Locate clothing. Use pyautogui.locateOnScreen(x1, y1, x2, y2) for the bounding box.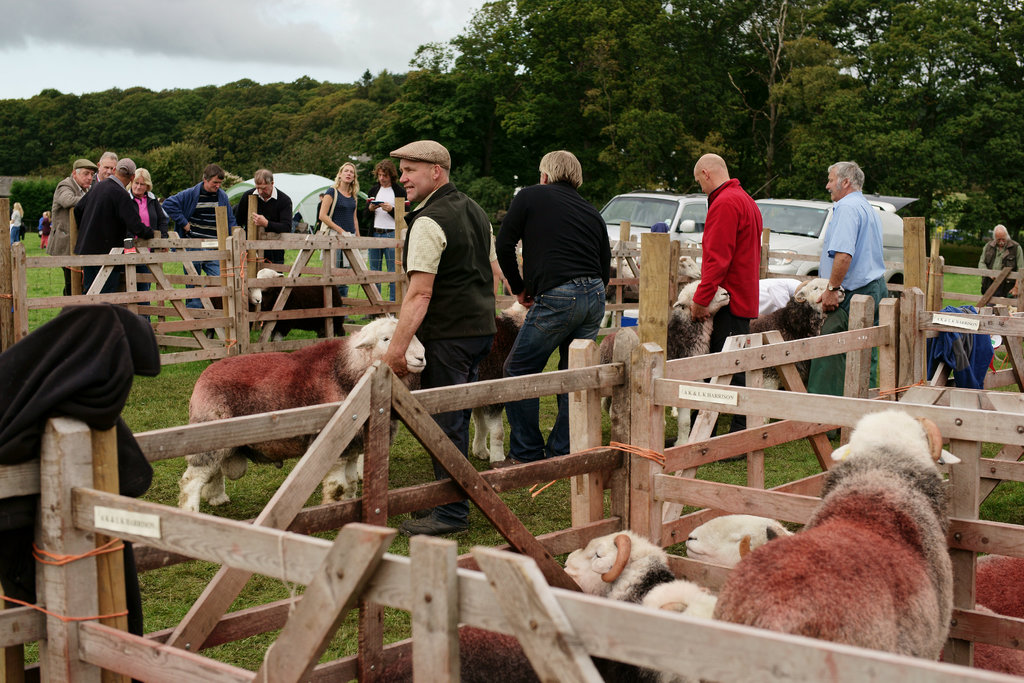
pyautogui.locateOnScreen(47, 180, 86, 294).
